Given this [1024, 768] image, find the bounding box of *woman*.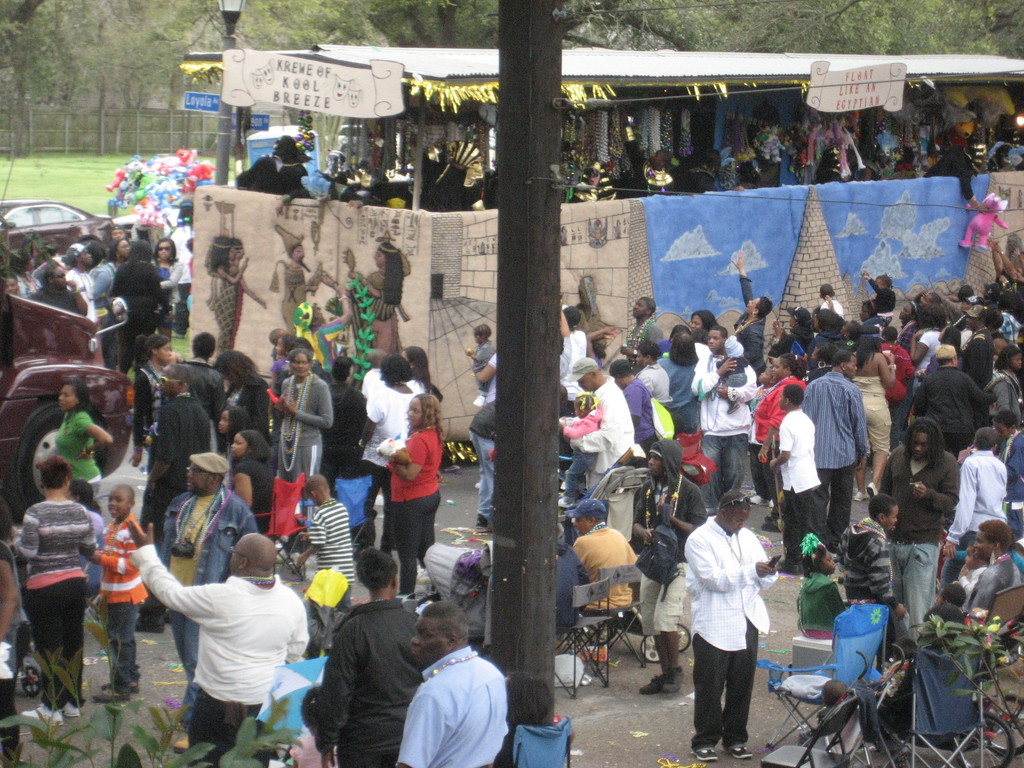
(106,236,130,281).
